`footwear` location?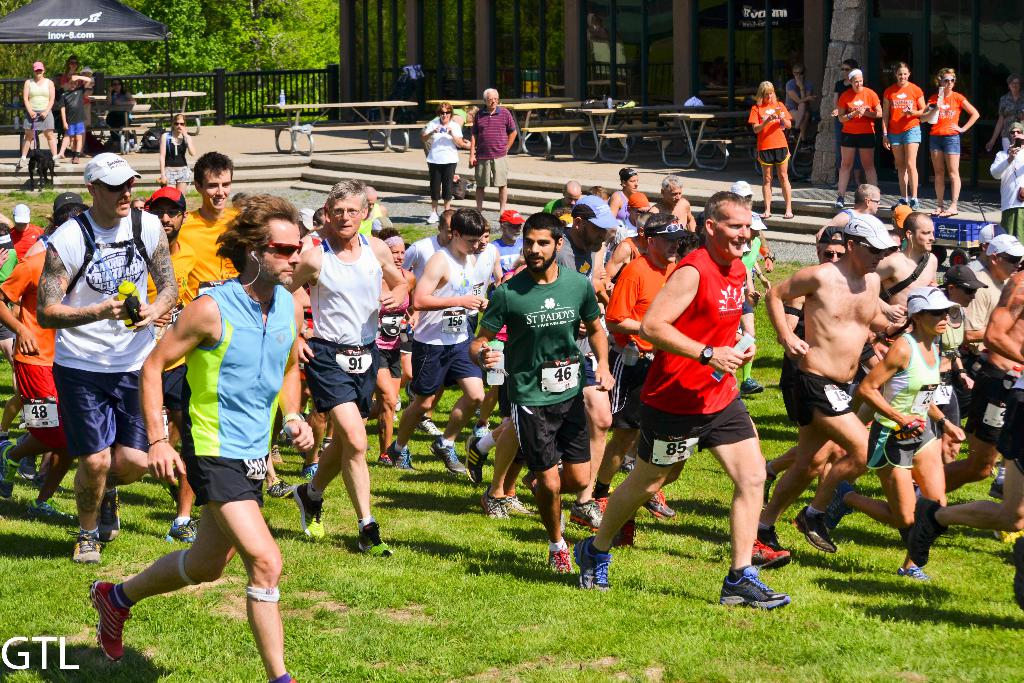
[x1=833, y1=194, x2=850, y2=209]
